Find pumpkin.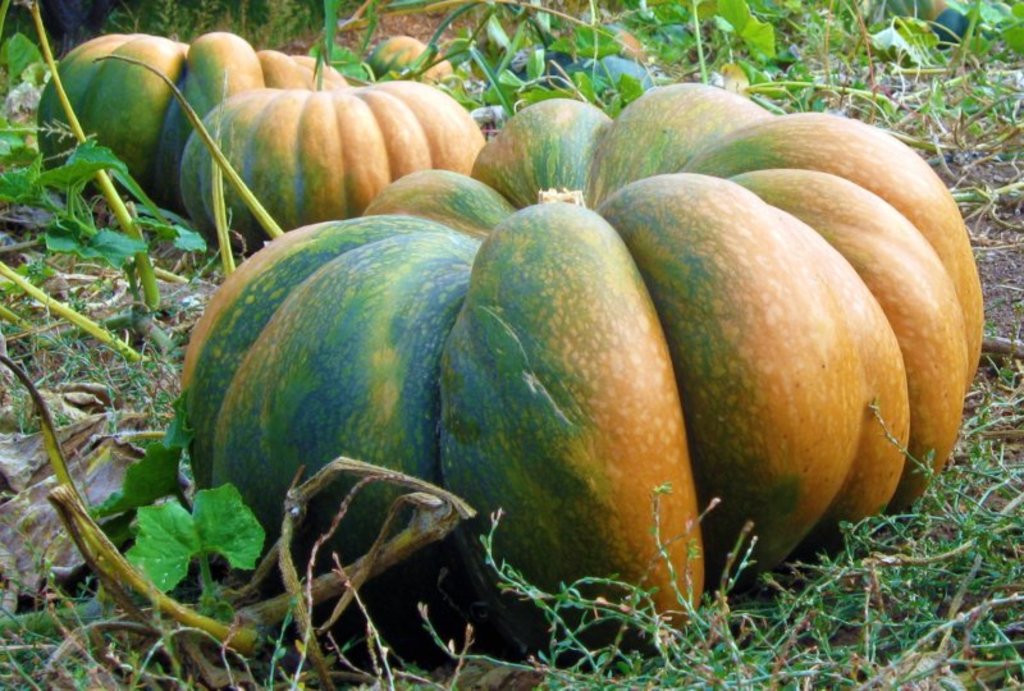
364:29:451:78.
